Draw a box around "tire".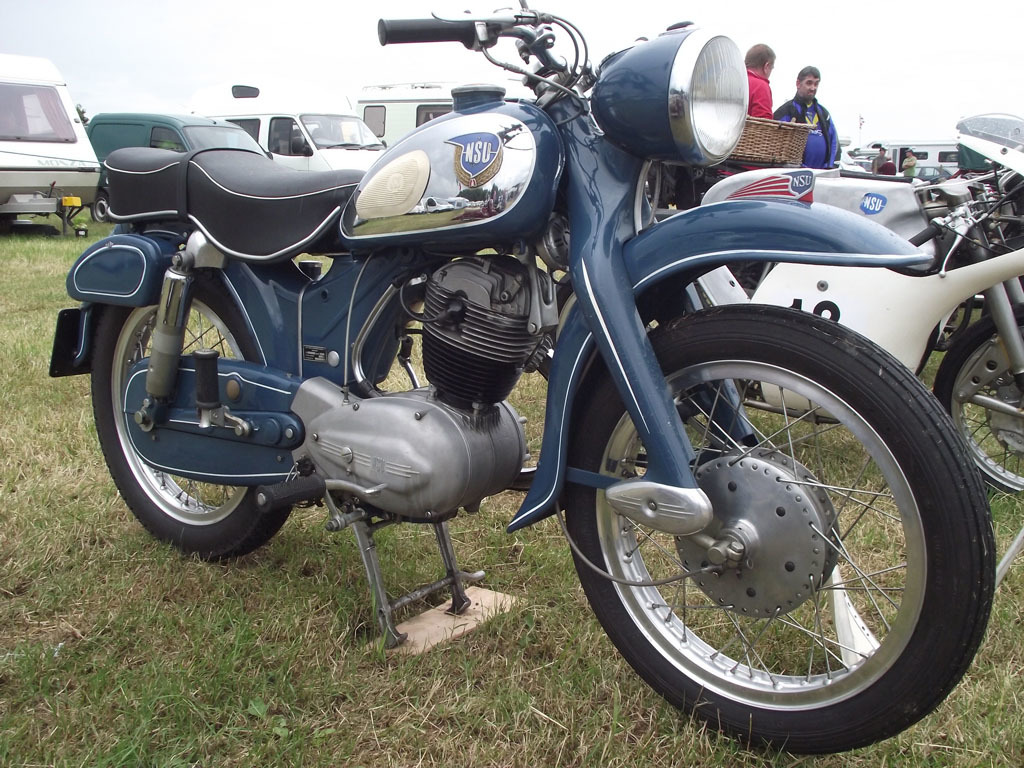
detection(939, 303, 1023, 500).
